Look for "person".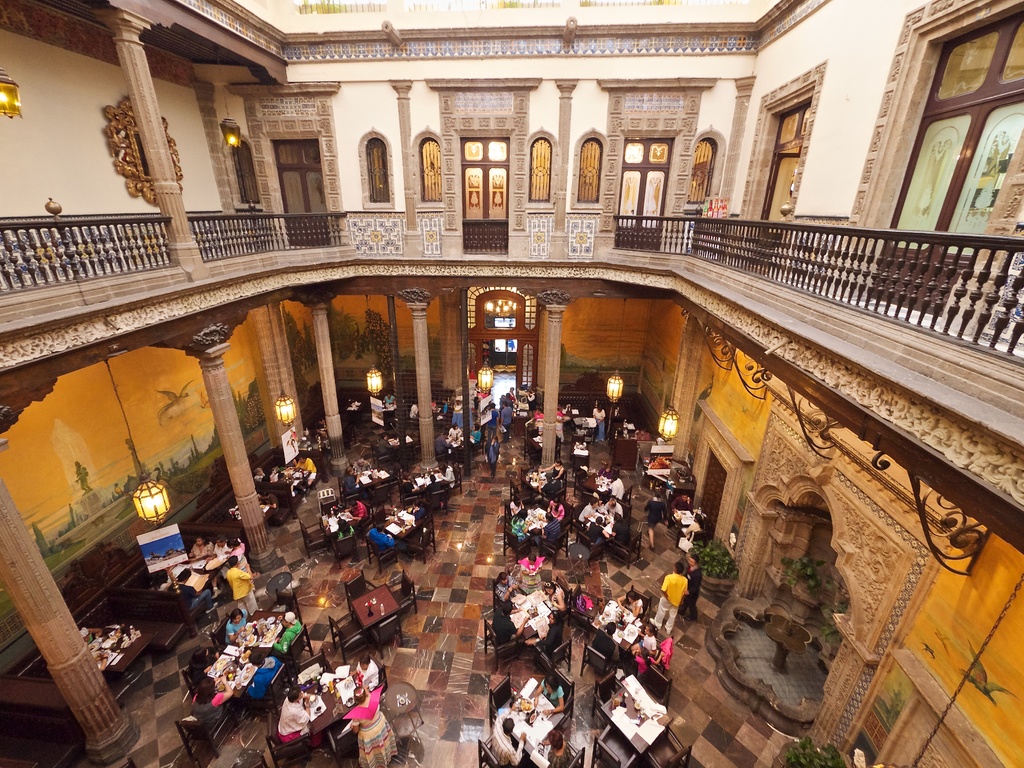
Found: x1=188, y1=673, x2=236, y2=715.
